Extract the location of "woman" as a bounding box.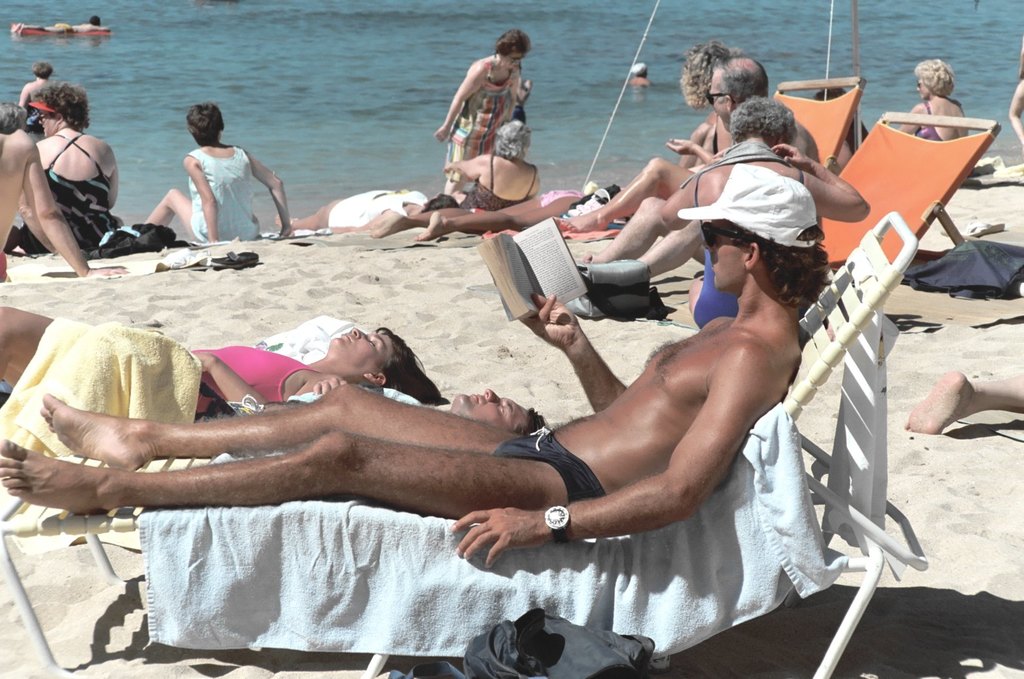
<box>432,122,556,210</box>.
